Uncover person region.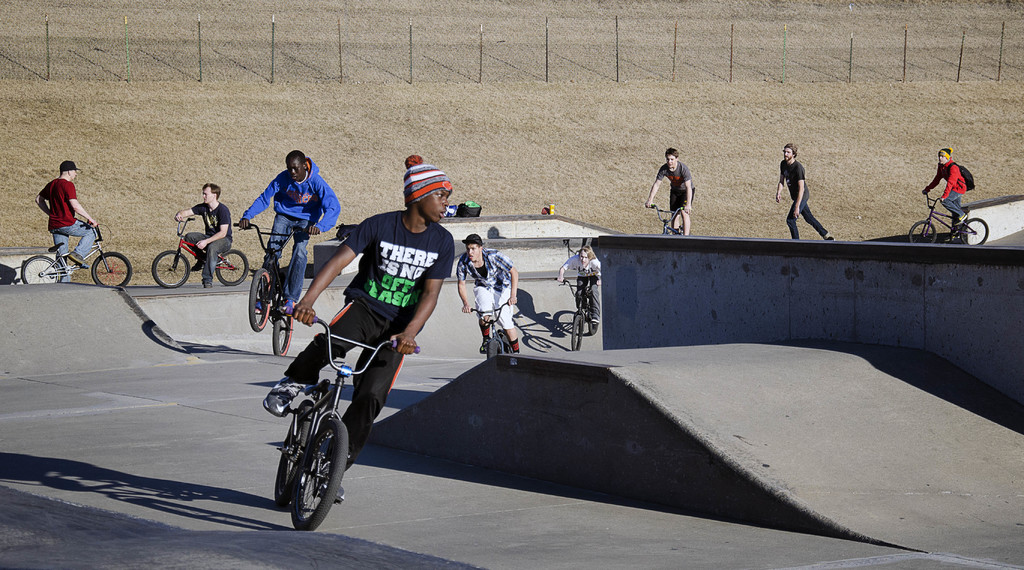
Uncovered: (775,142,833,243).
